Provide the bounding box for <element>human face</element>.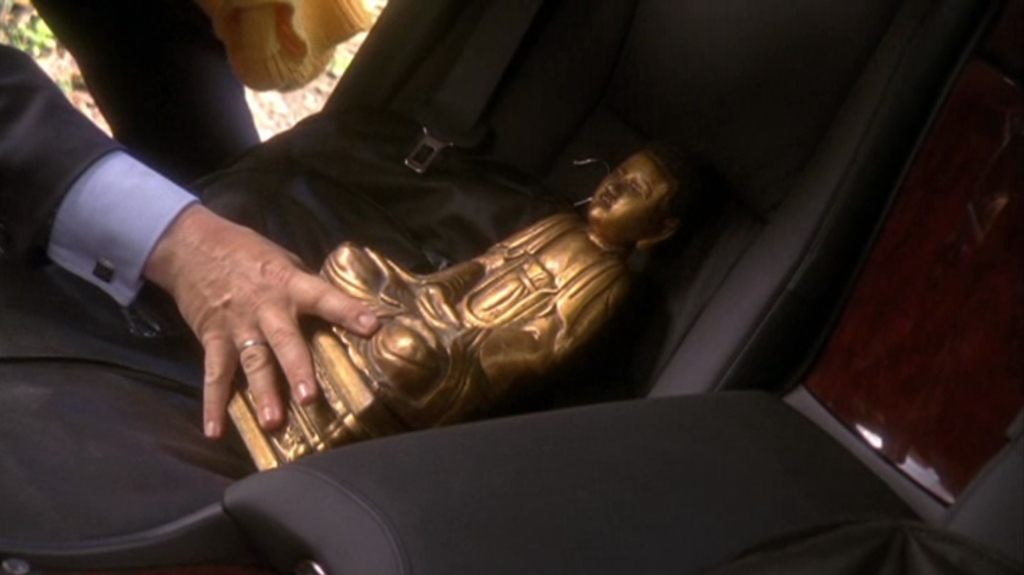
582, 163, 661, 240.
